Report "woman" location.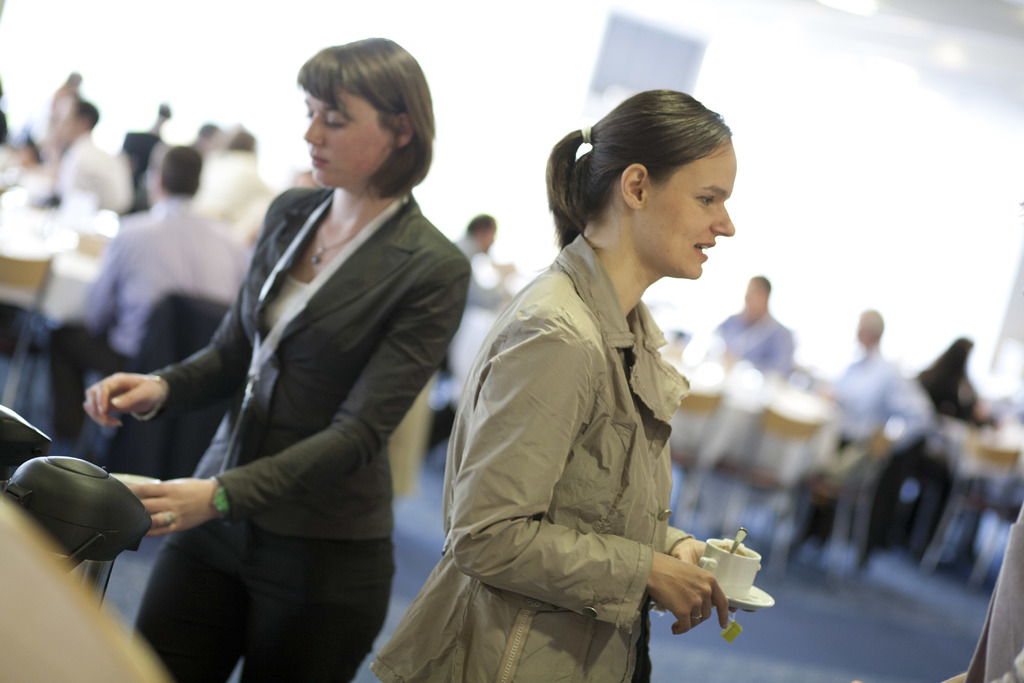
Report: (x1=367, y1=85, x2=746, y2=682).
